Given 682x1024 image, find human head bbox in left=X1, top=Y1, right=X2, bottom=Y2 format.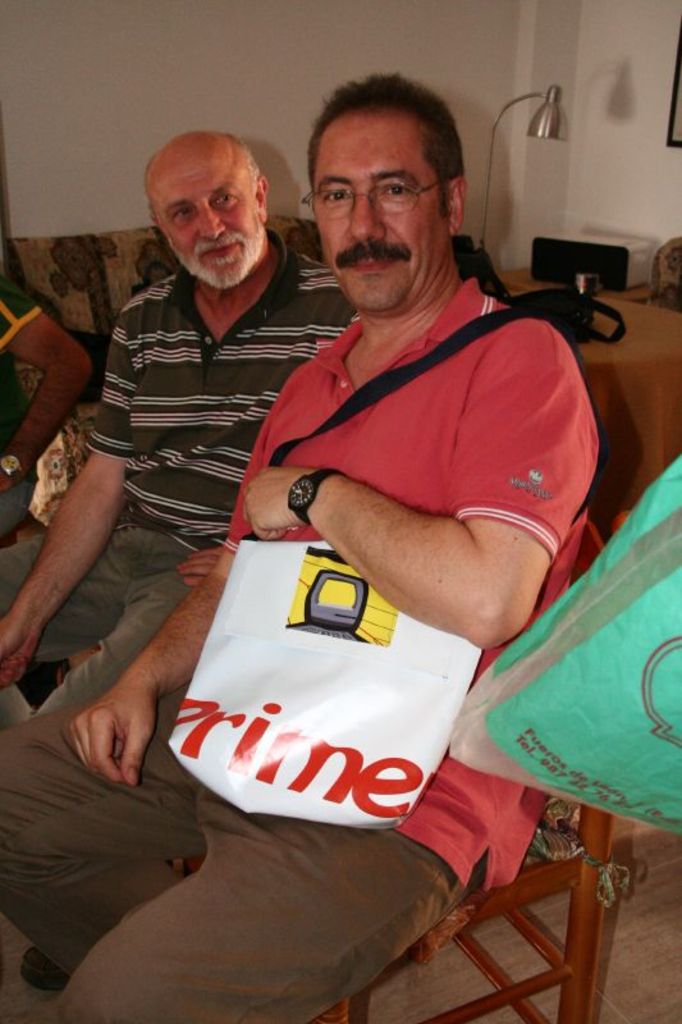
left=143, top=124, right=283, bottom=296.
